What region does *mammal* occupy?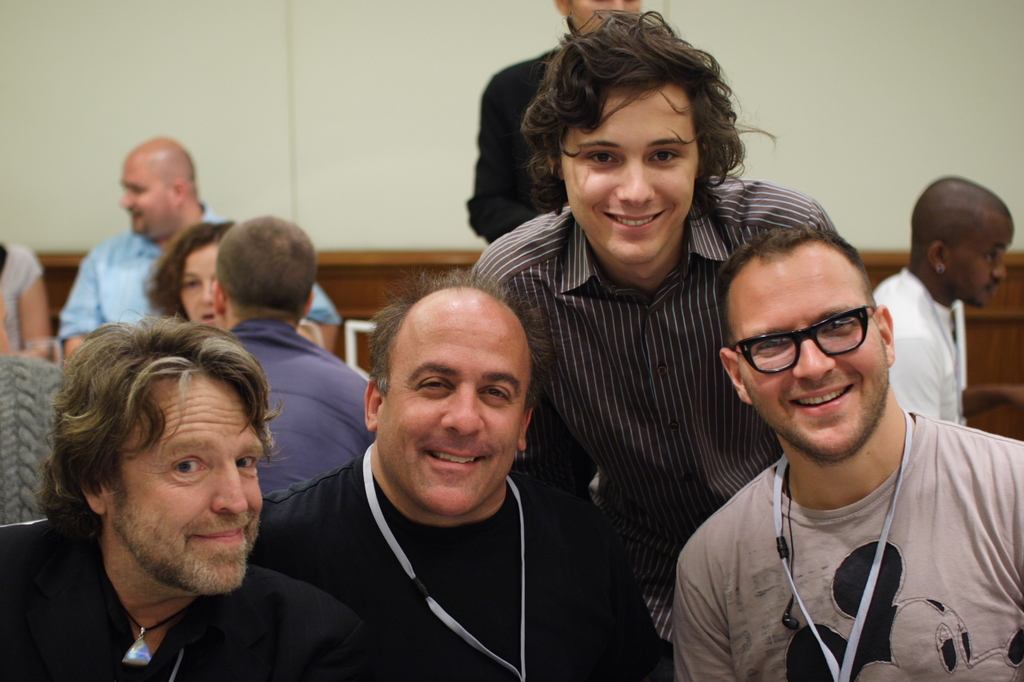
box(468, 0, 641, 251).
